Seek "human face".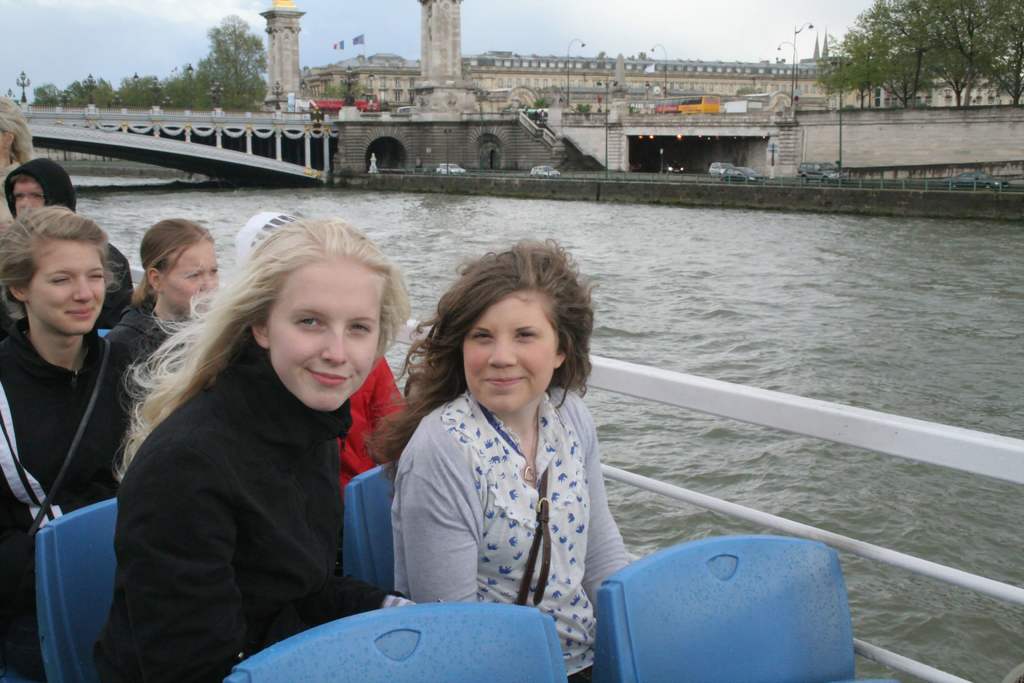
15 180 42 211.
